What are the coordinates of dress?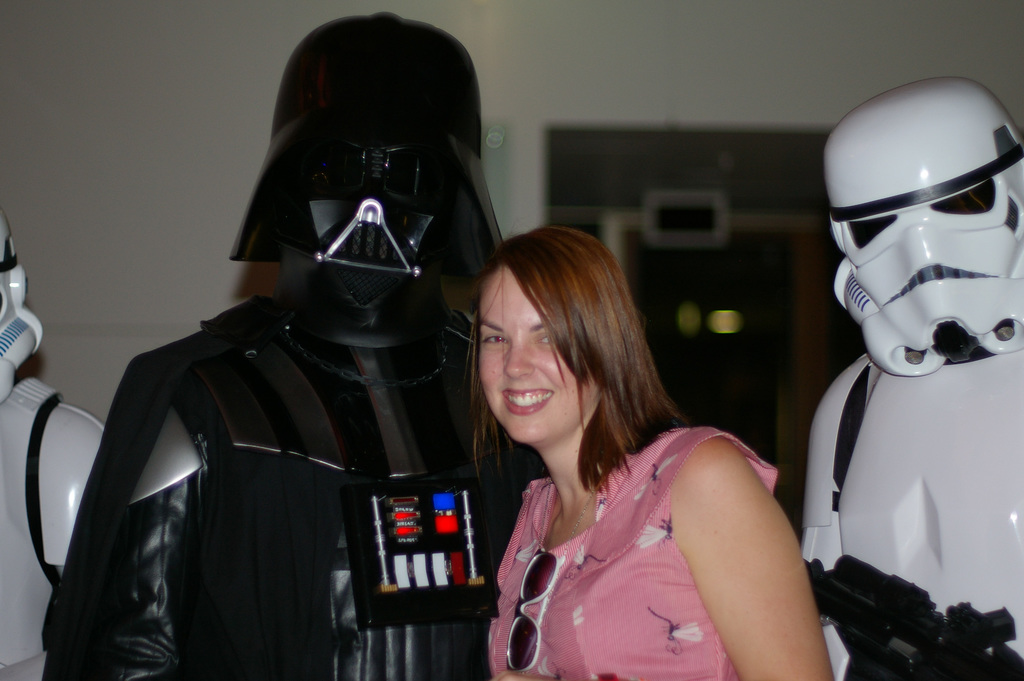
<box>461,318,824,643</box>.
